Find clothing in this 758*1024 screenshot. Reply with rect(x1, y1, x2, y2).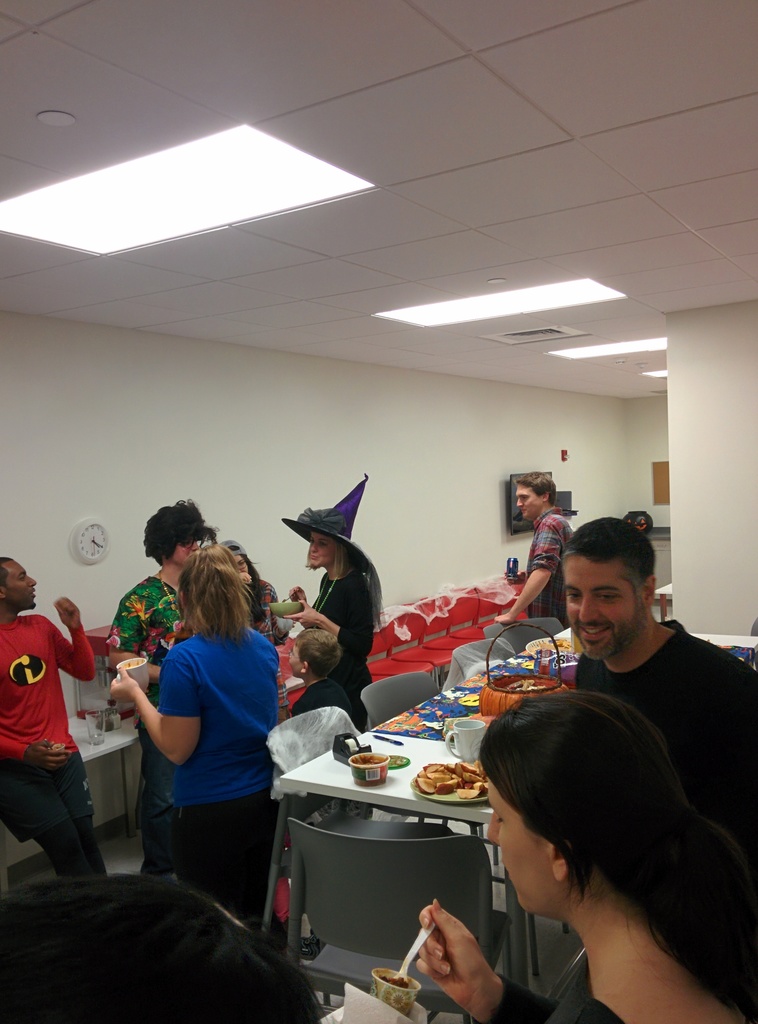
rect(106, 576, 195, 877).
